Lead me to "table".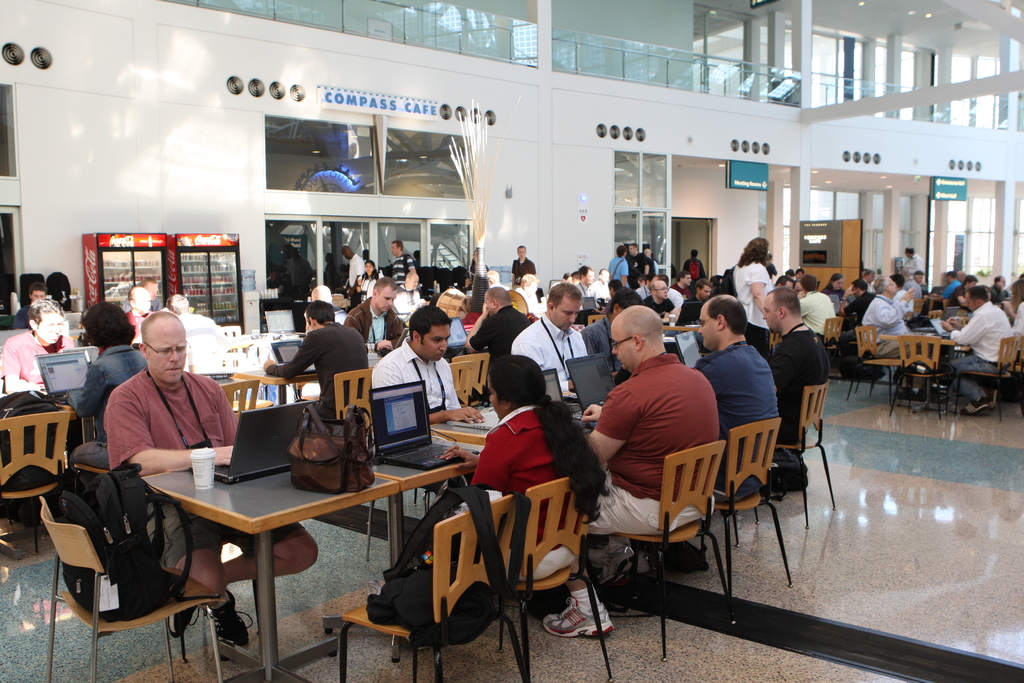
Lead to bbox(436, 390, 502, 453).
